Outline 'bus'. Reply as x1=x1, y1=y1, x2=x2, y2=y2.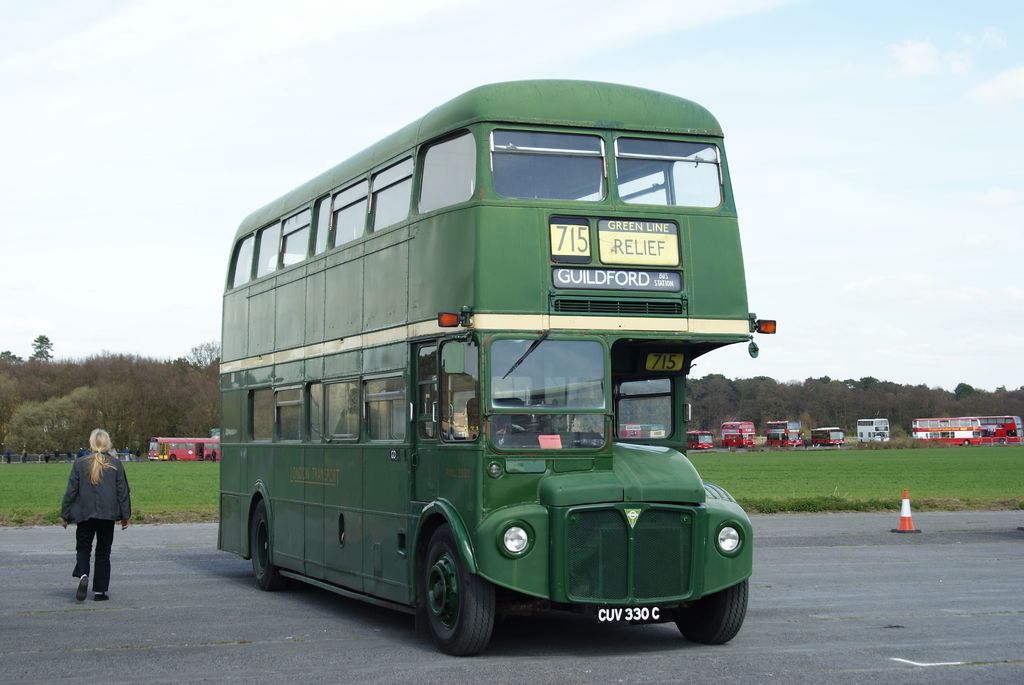
x1=644, y1=424, x2=666, y2=438.
